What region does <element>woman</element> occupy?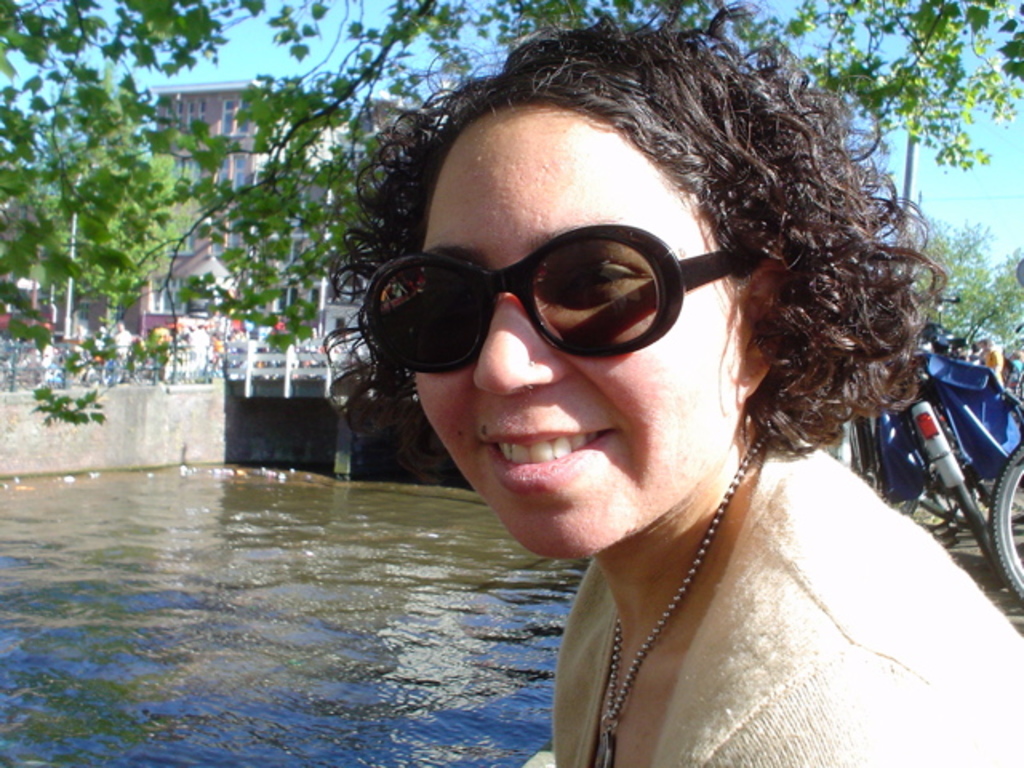
<box>208,96,947,767</box>.
